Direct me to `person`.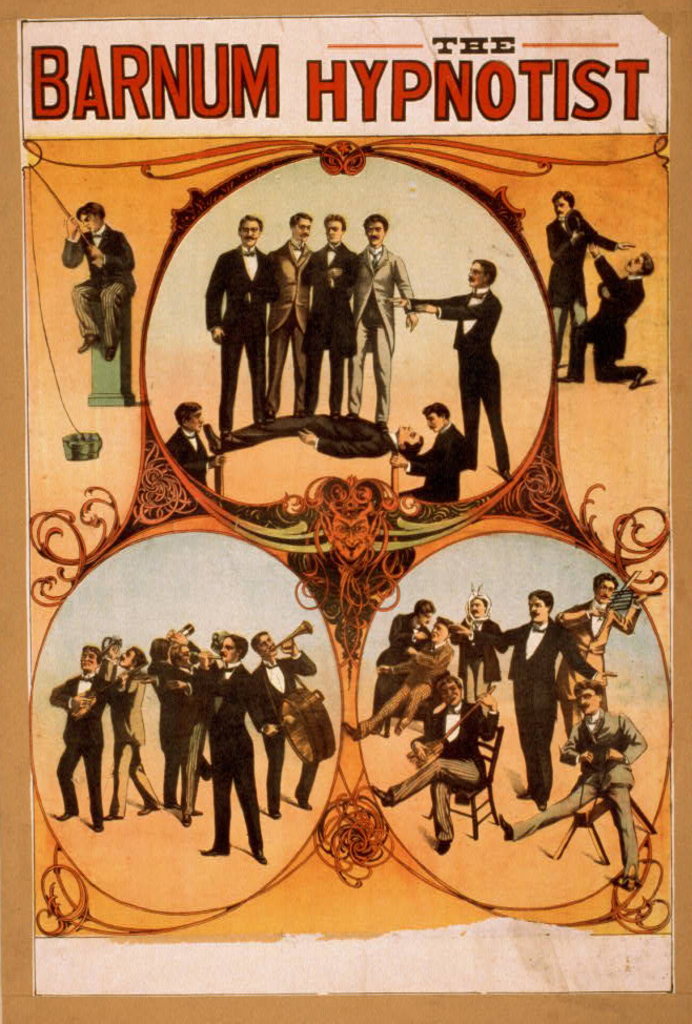
Direction: {"x1": 543, "y1": 192, "x2": 638, "y2": 373}.
